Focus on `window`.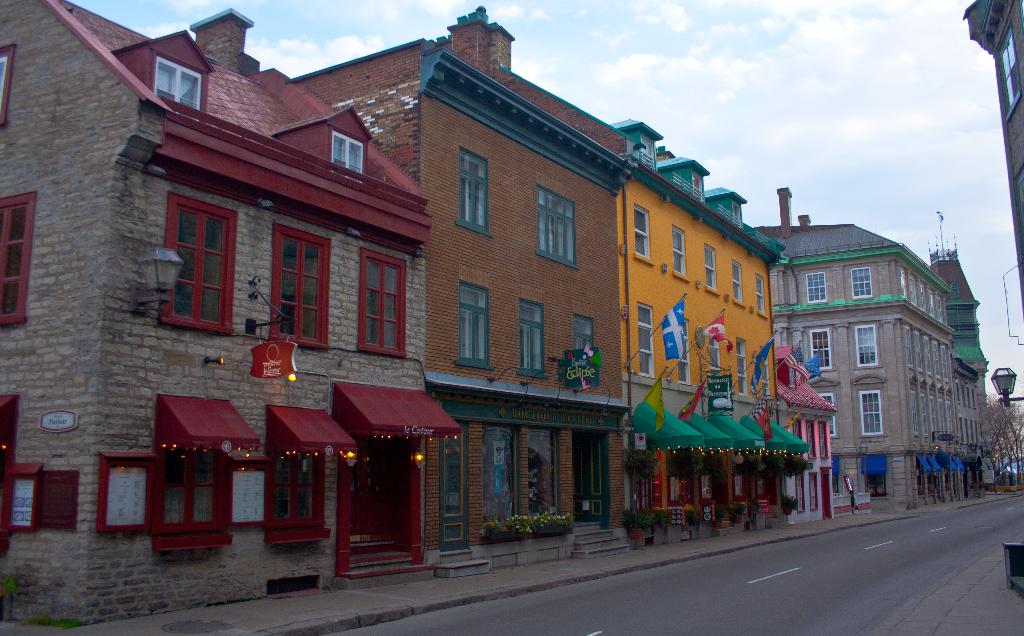
Focused at 0 186 34 335.
